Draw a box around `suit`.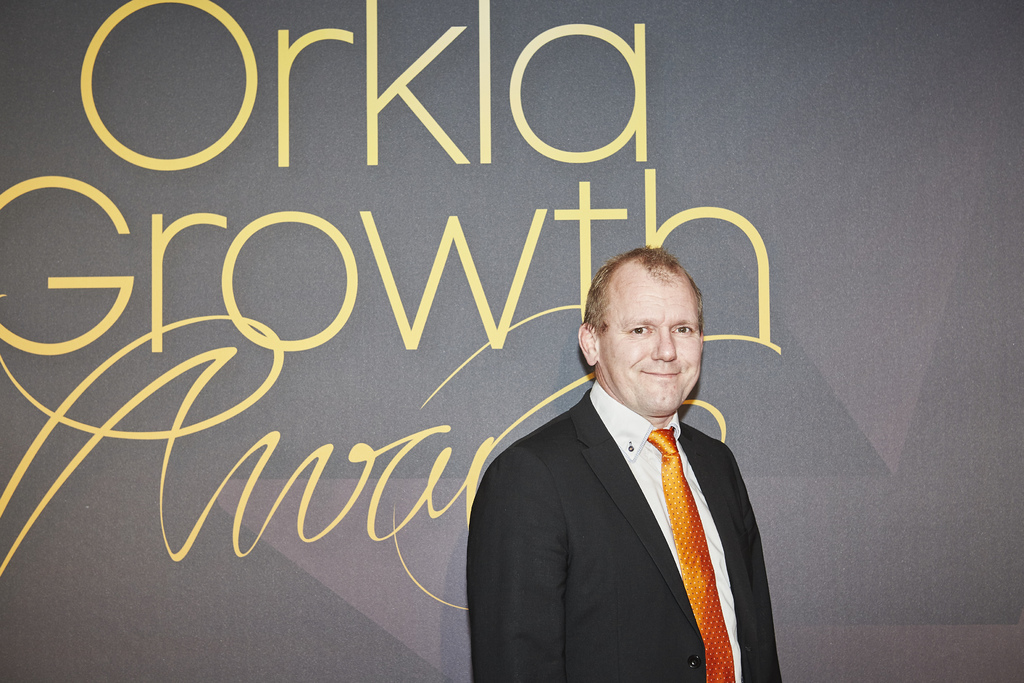
x1=460 y1=306 x2=786 y2=682.
